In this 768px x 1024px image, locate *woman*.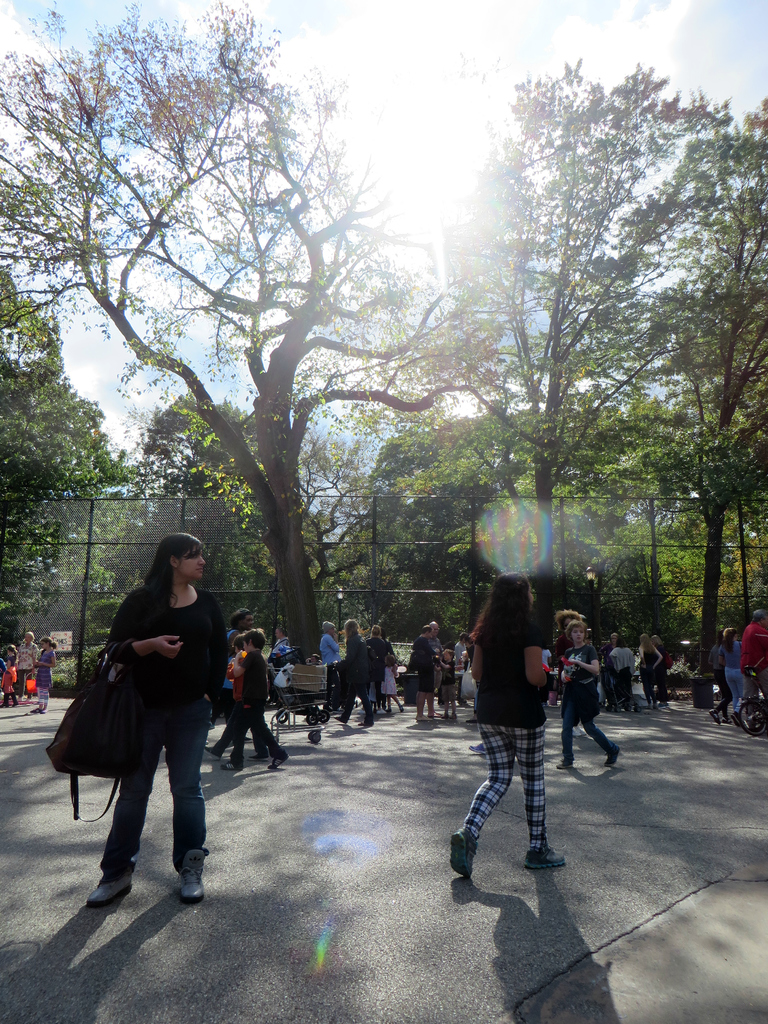
Bounding box: (x1=59, y1=527, x2=239, y2=909).
